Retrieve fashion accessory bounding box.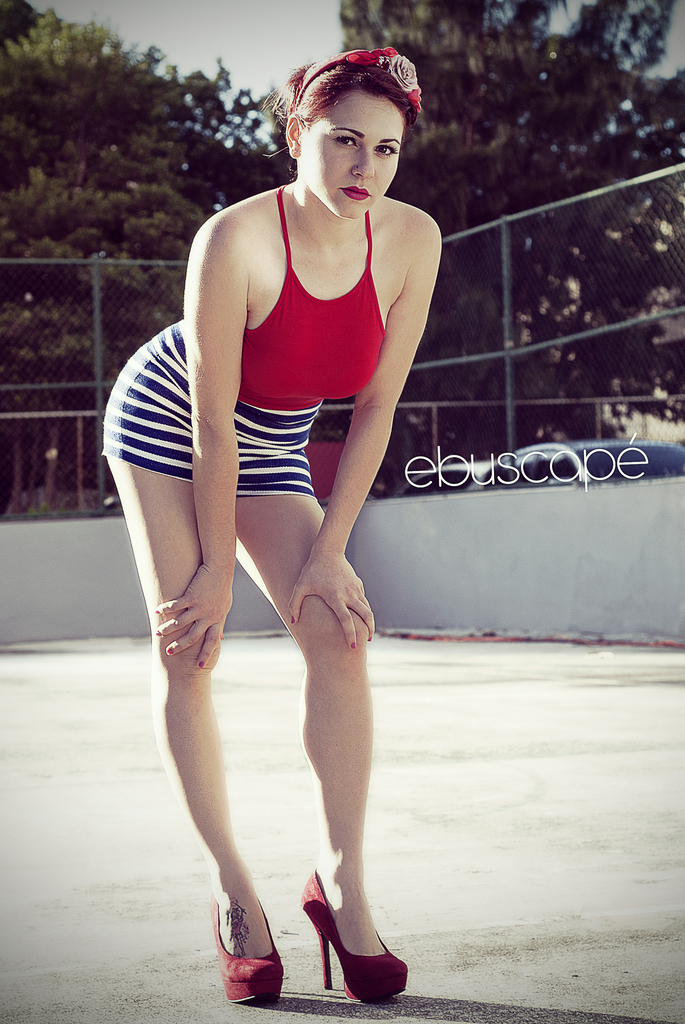
Bounding box: detection(299, 869, 411, 1009).
